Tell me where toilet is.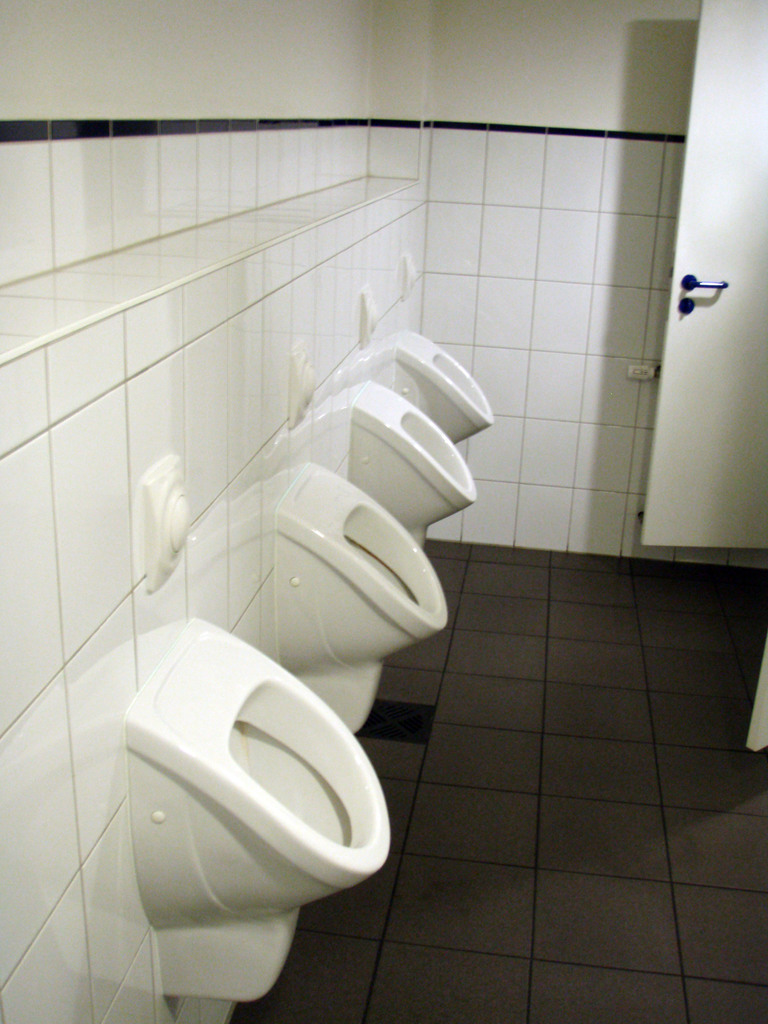
toilet is at {"x1": 269, "y1": 454, "x2": 442, "y2": 736}.
